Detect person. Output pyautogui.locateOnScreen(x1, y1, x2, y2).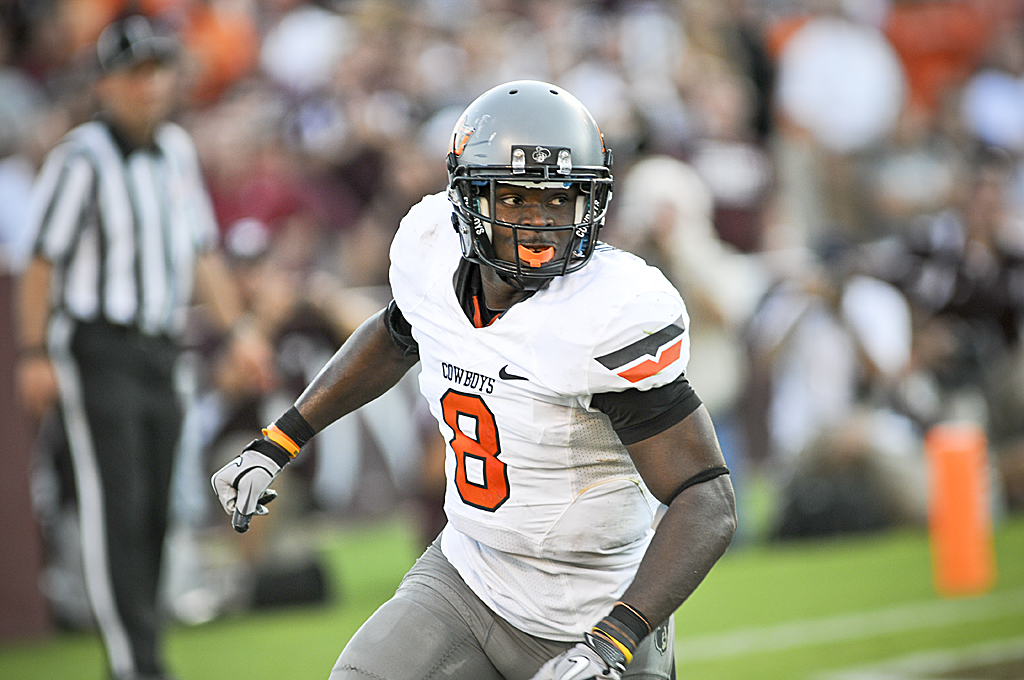
pyautogui.locateOnScreen(251, 68, 728, 679).
